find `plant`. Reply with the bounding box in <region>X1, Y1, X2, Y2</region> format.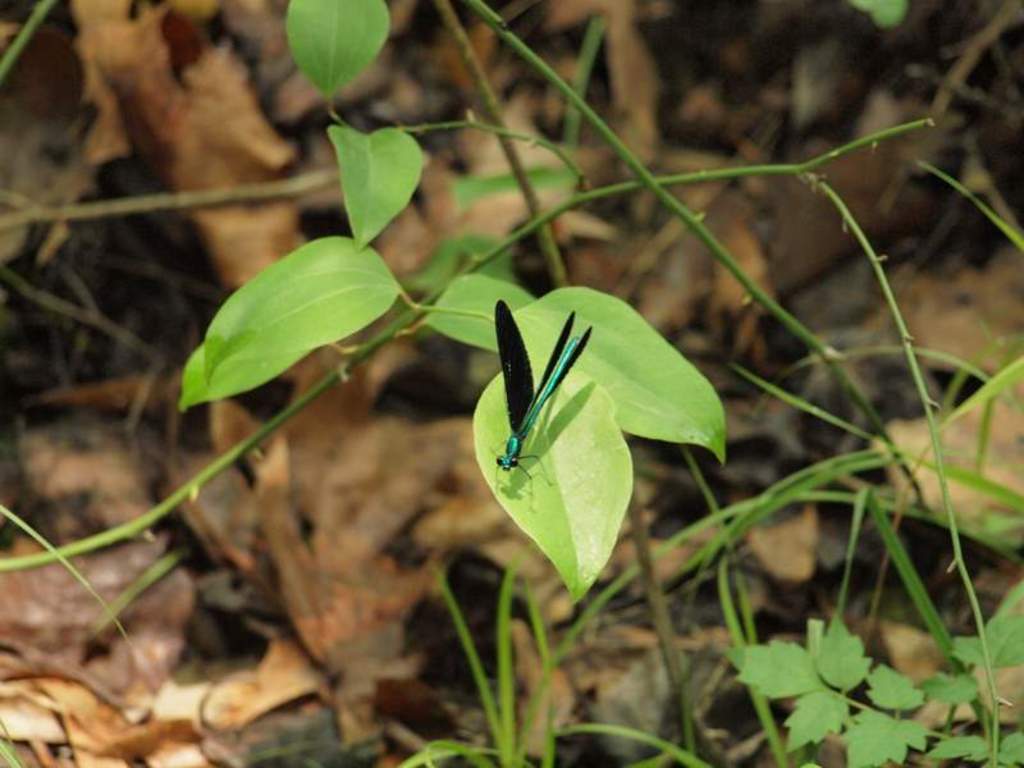
<region>0, 60, 1001, 755</region>.
